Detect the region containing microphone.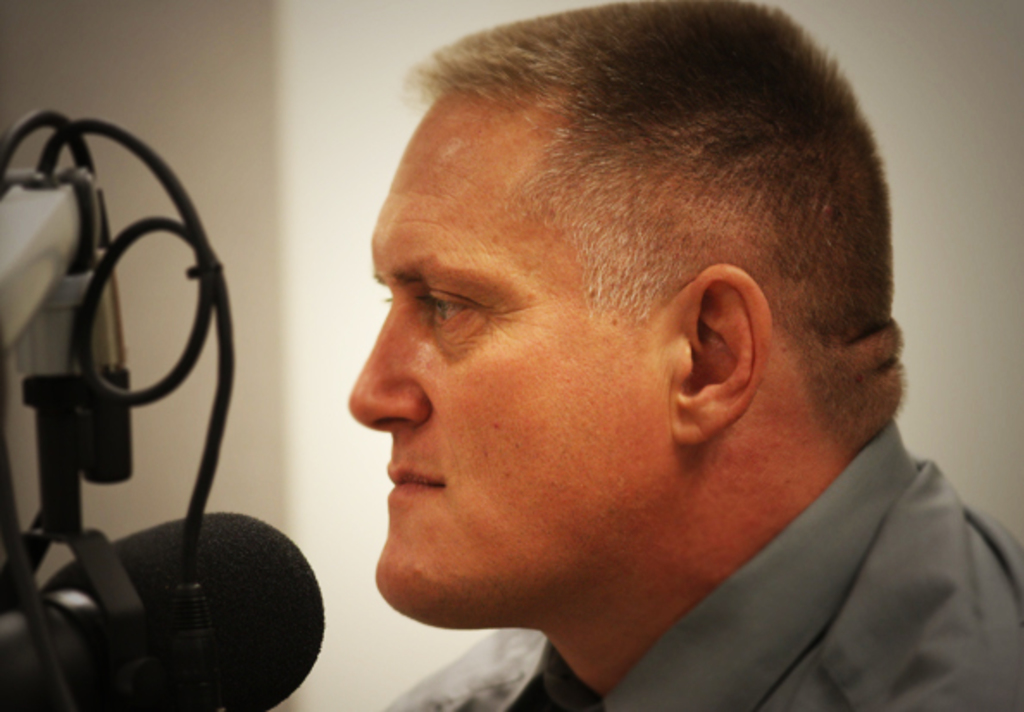
[left=0, top=507, right=317, bottom=710].
